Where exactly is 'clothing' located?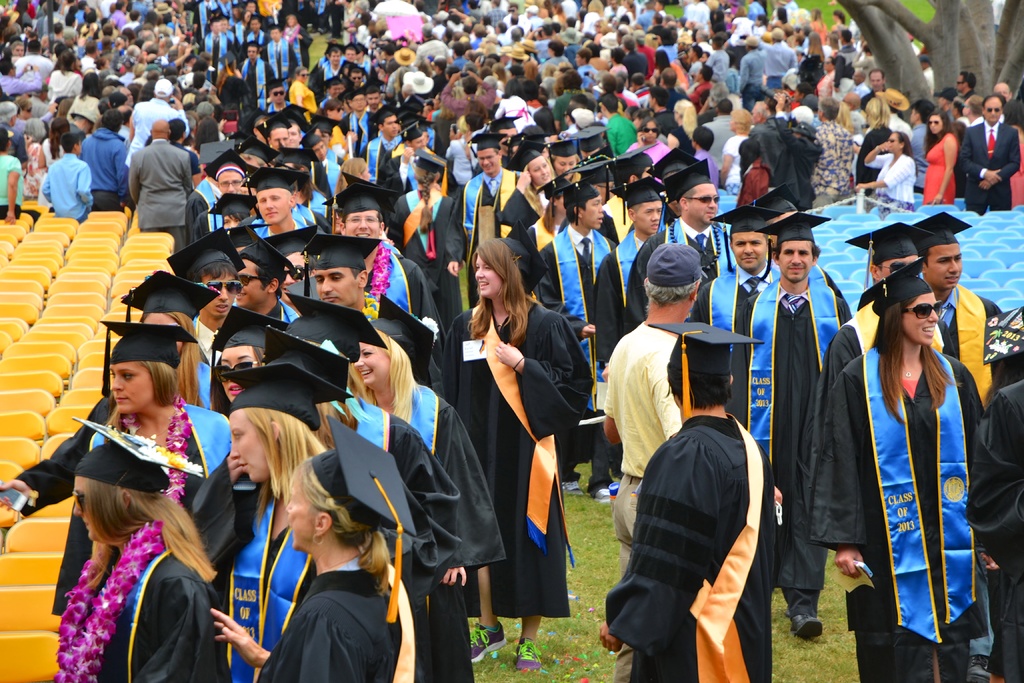
Its bounding box is pyautogui.locateOnScreen(79, 56, 95, 72).
